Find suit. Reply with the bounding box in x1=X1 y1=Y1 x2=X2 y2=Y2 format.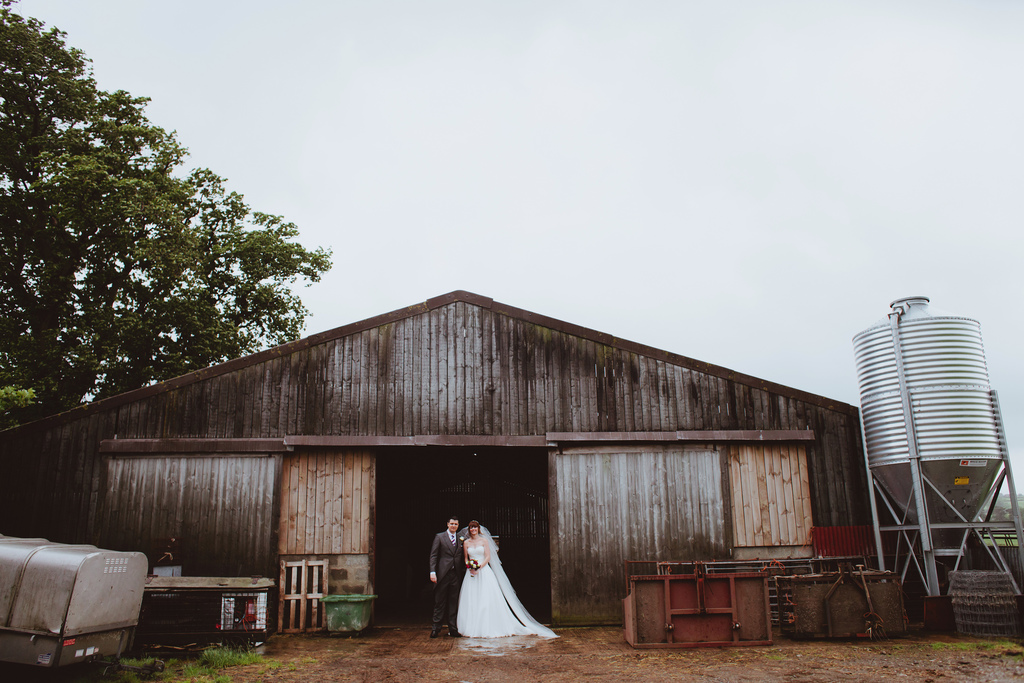
x1=428 y1=529 x2=470 y2=630.
